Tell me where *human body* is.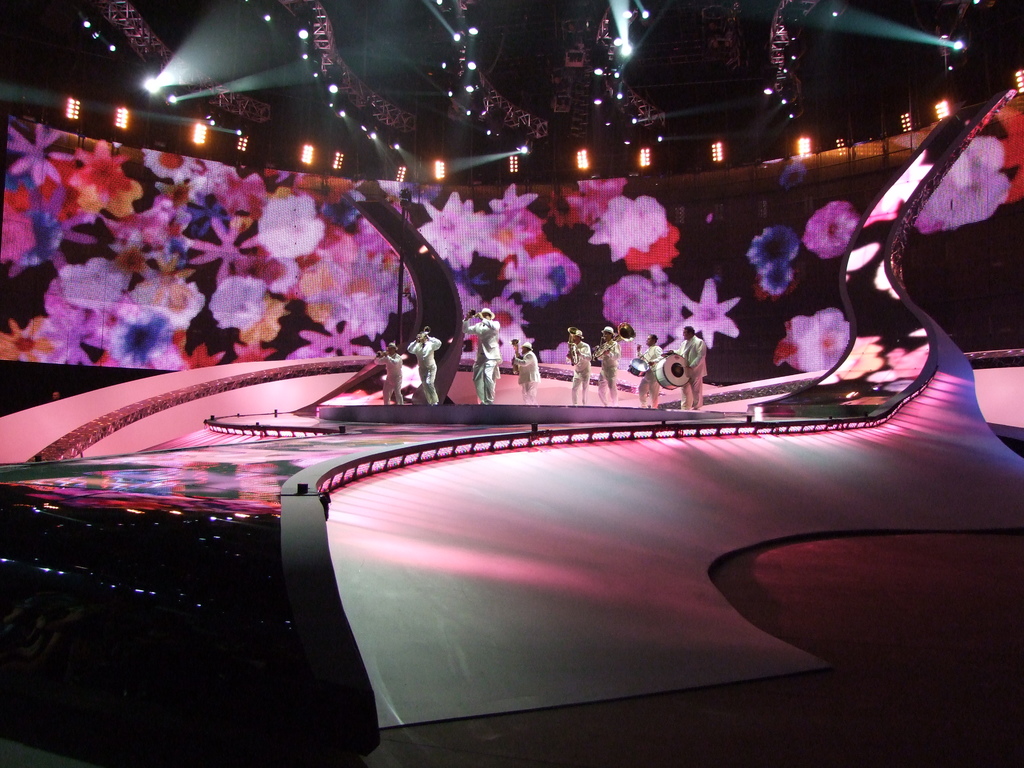
*human body* is at 513,344,541,403.
